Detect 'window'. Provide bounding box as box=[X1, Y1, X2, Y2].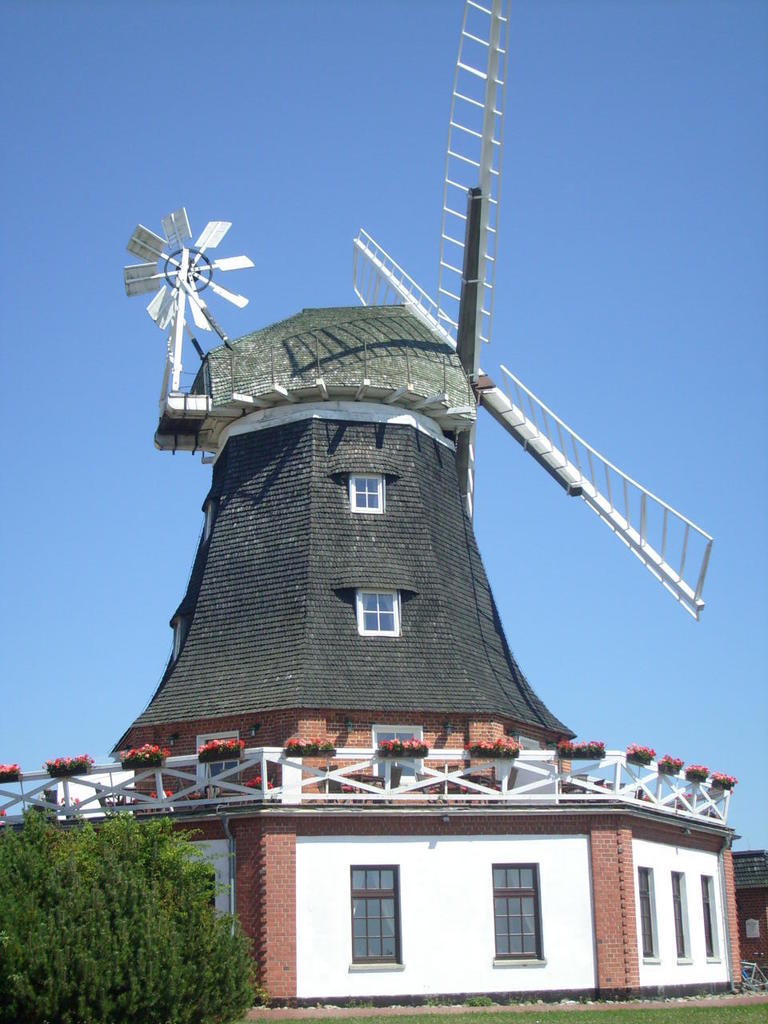
box=[352, 476, 387, 515].
